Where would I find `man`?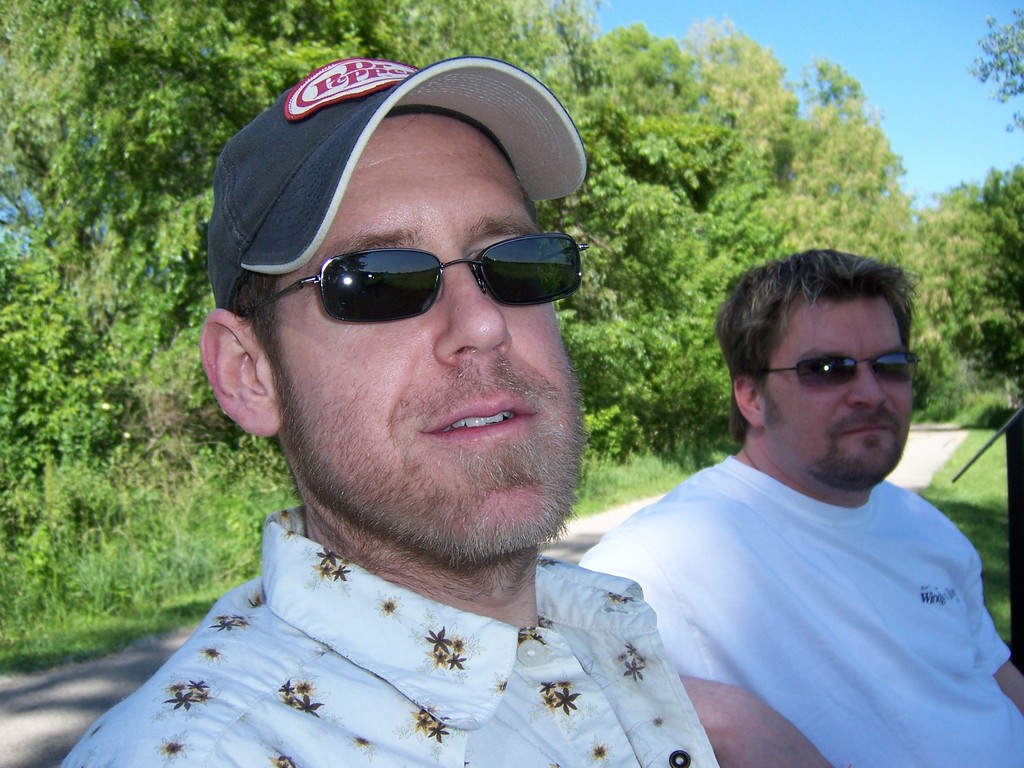
At [left=101, top=39, right=703, bottom=762].
